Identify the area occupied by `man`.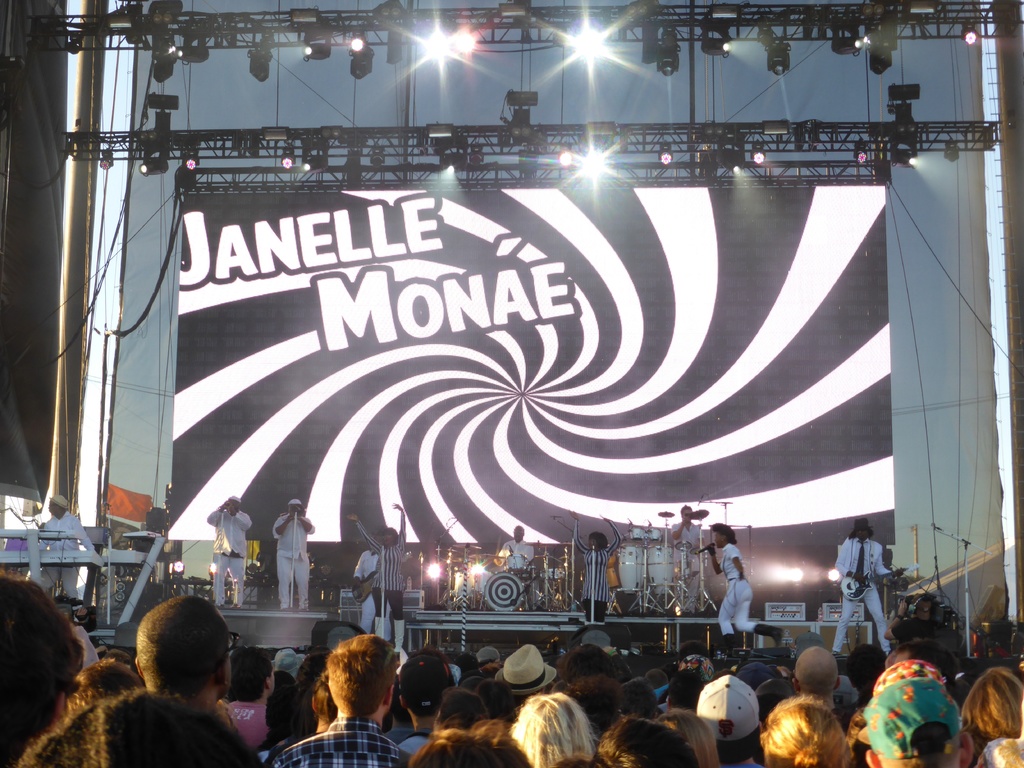
Area: locate(670, 500, 711, 595).
